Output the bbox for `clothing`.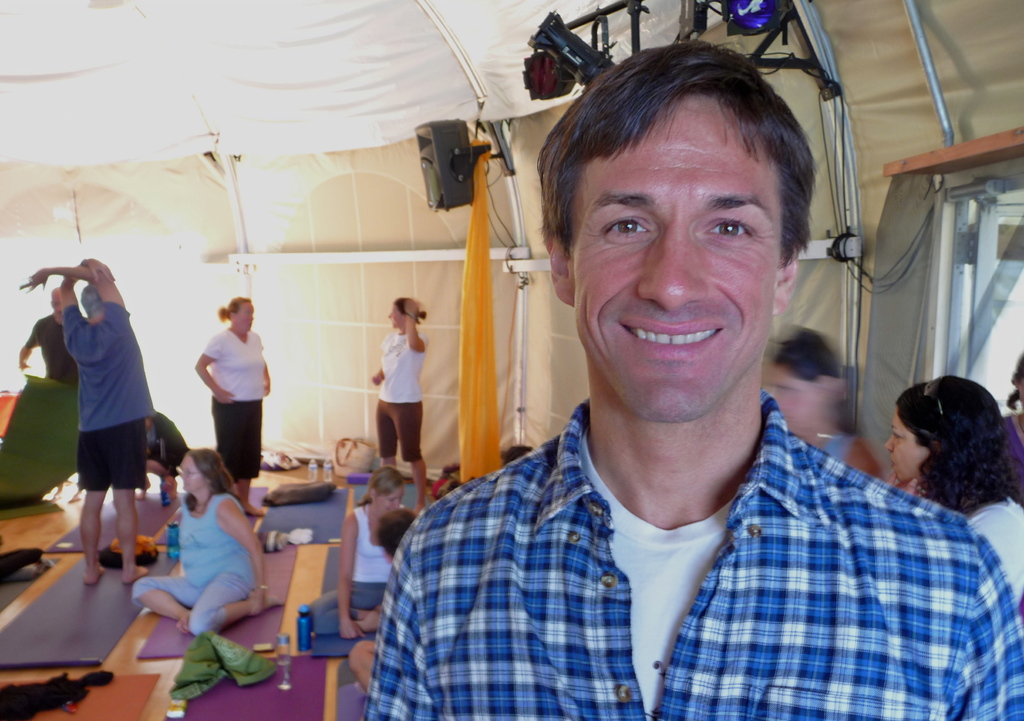
box=[312, 518, 388, 643].
